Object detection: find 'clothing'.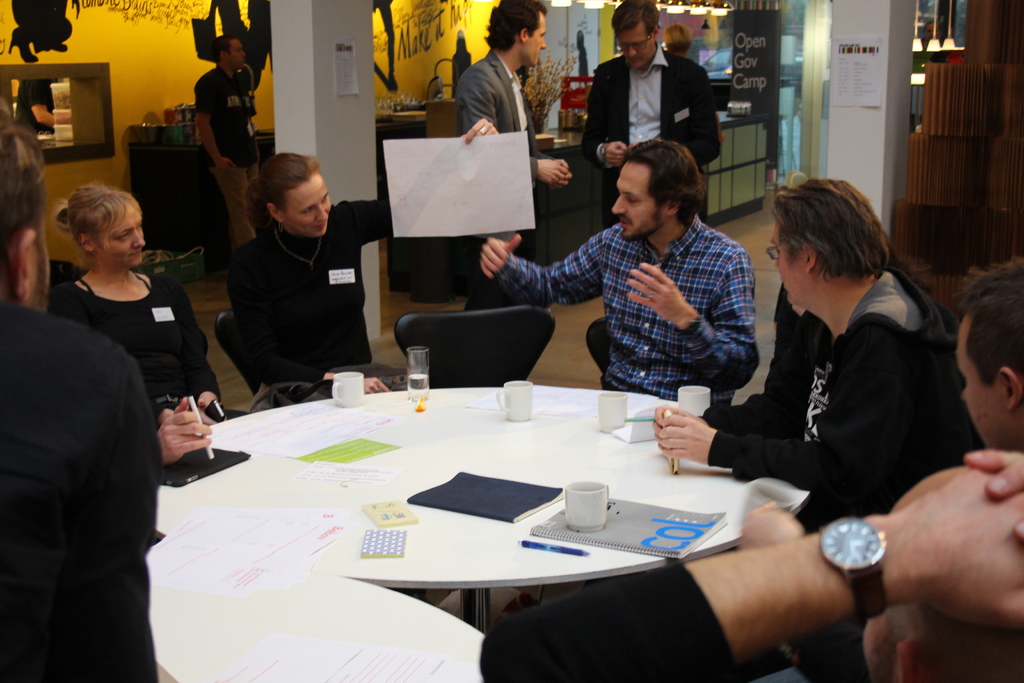
54, 267, 227, 447.
